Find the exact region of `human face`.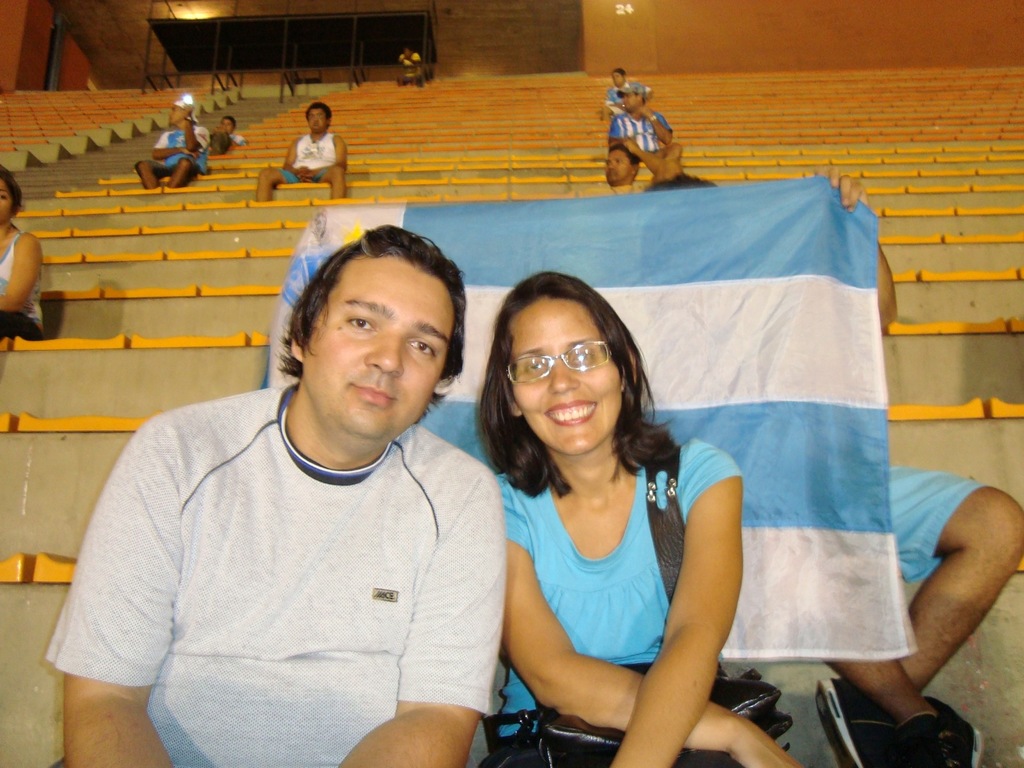
Exact region: <region>624, 88, 646, 111</region>.
